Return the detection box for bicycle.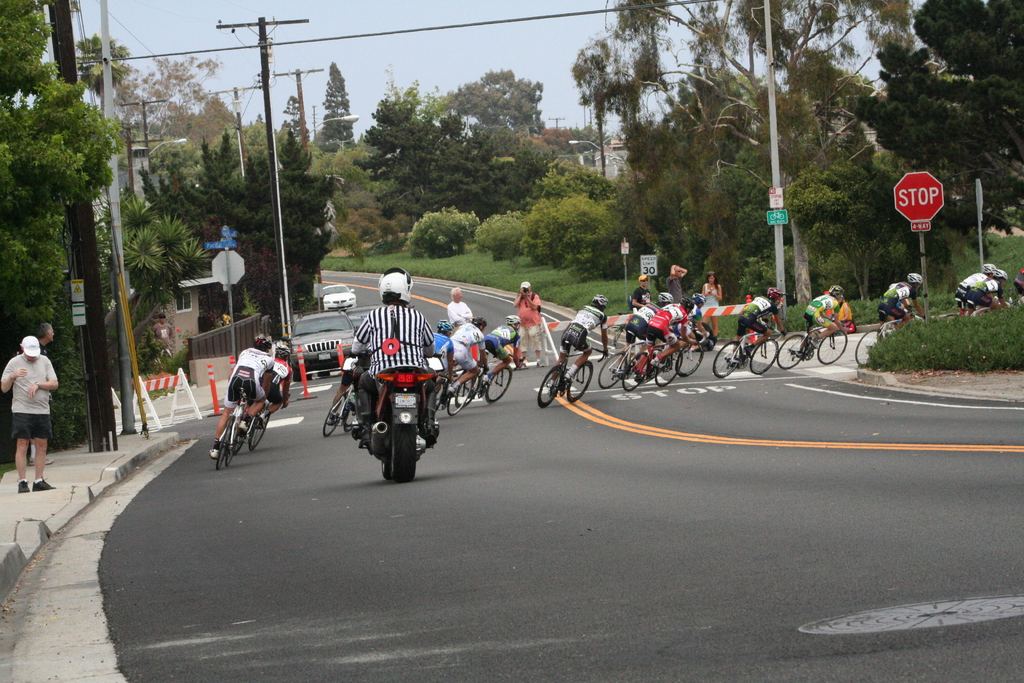
<bbox>777, 320, 847, 368</bbox>.
